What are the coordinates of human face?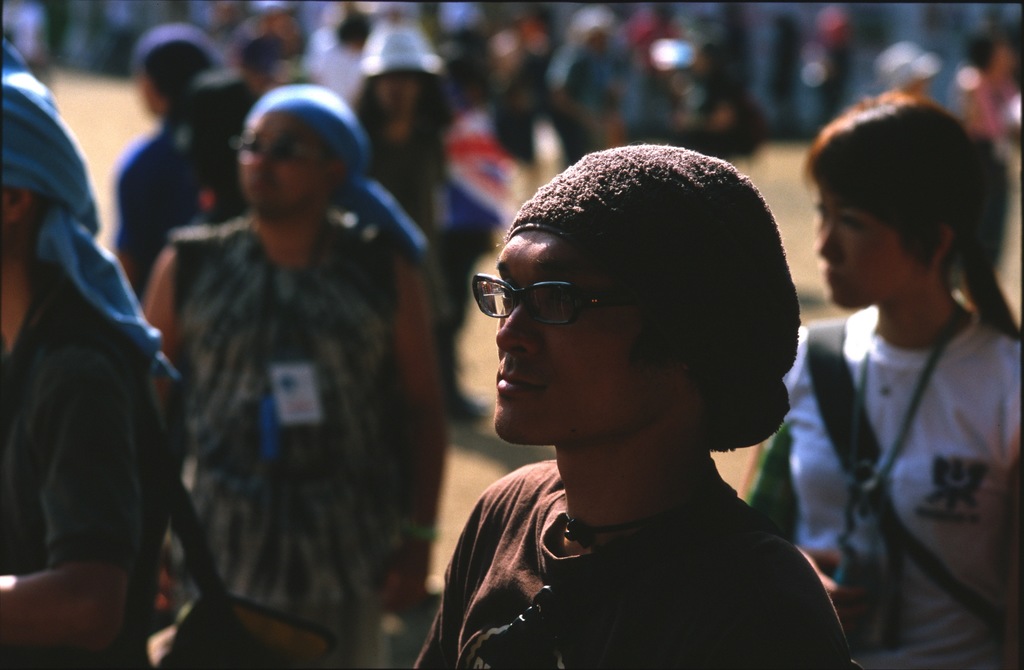
bbox=[816, 182, 913, 308].
